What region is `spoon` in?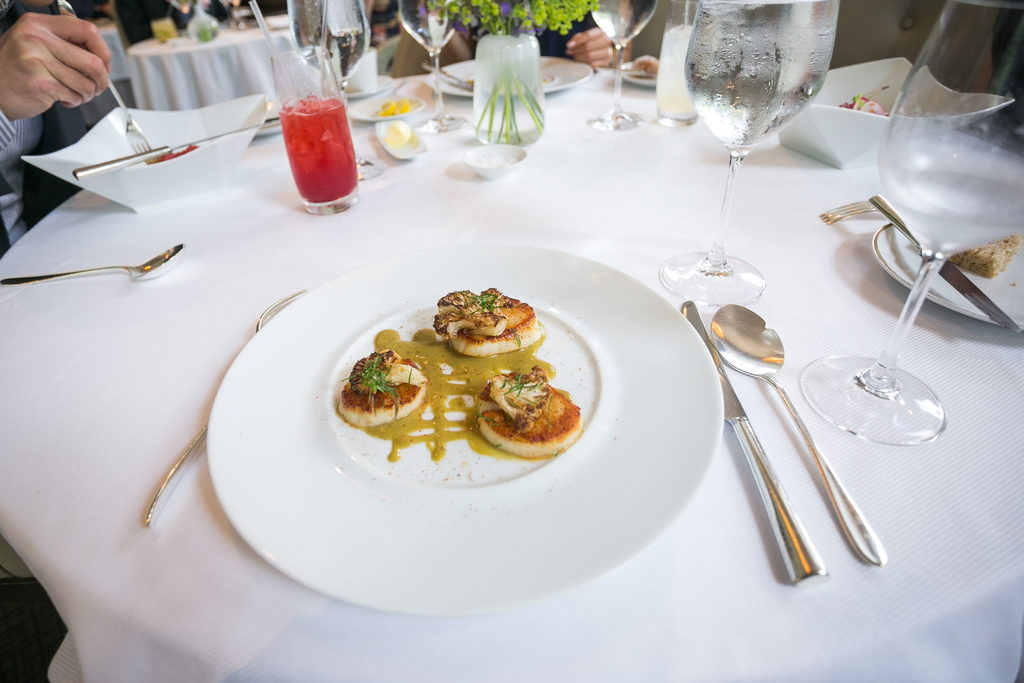
bbox(712, 304, 888, 563).
